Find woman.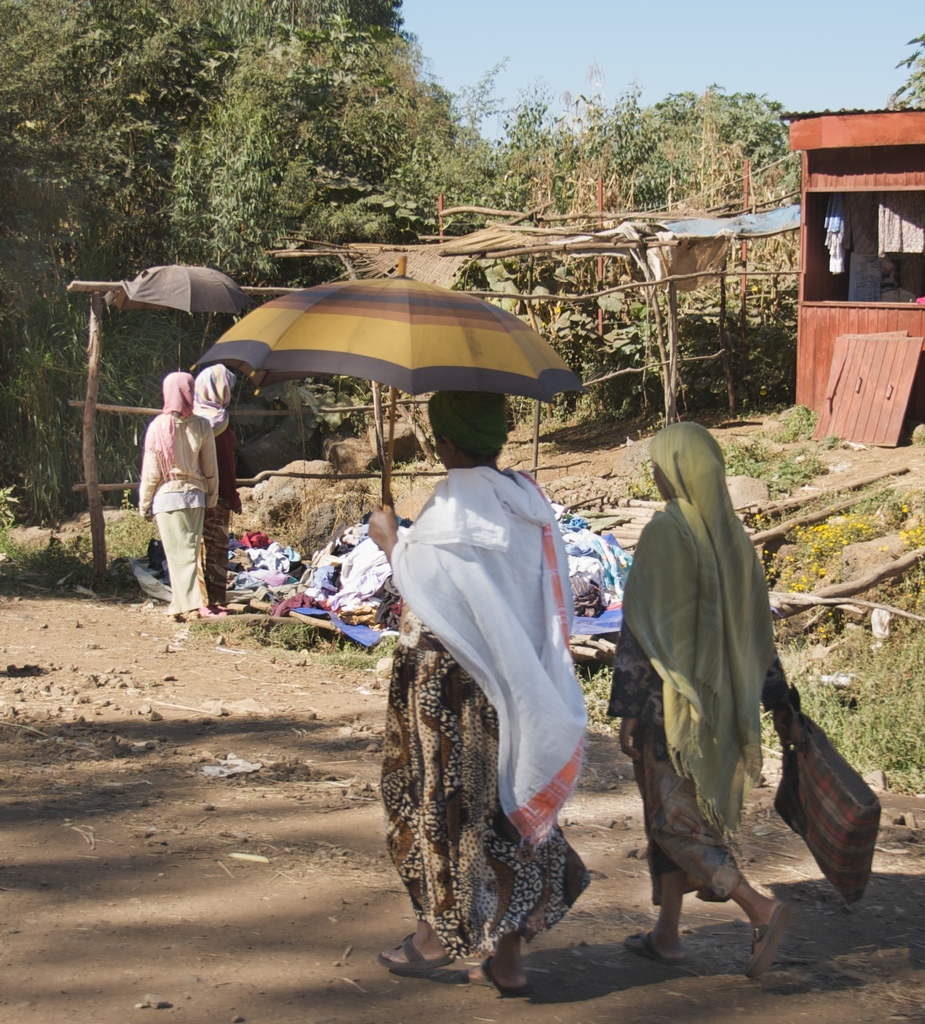
bbox=[375, 388, 602, 986].
